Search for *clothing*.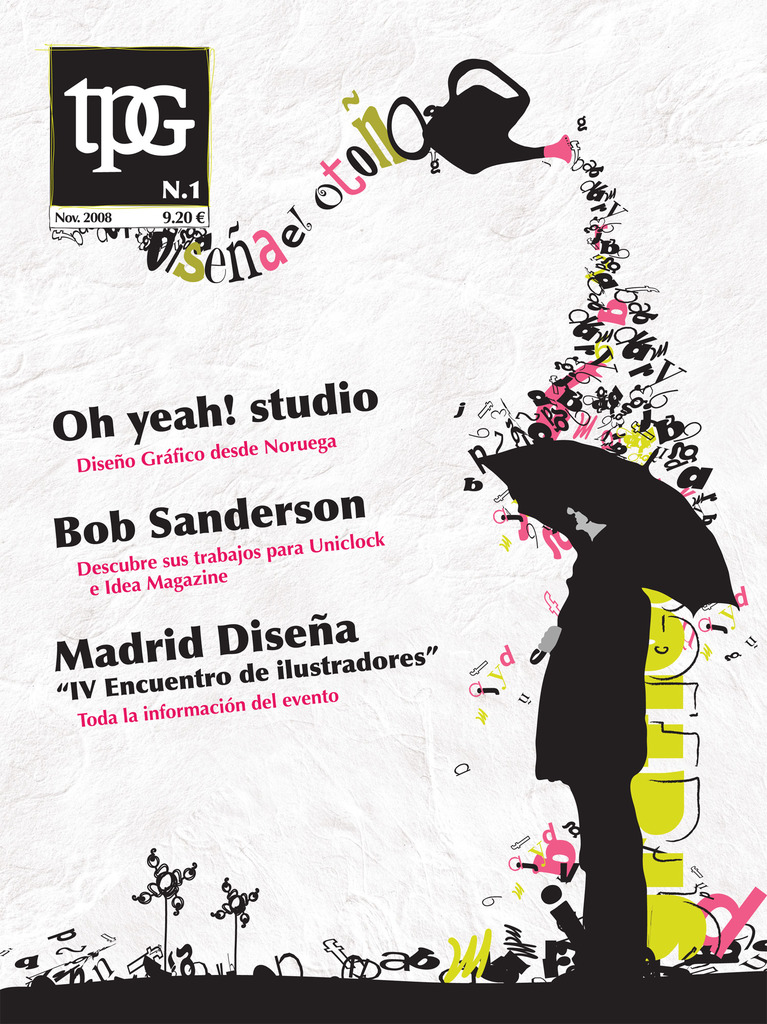
Found at [x1=531, y1=525, x2=649, y2=973].
